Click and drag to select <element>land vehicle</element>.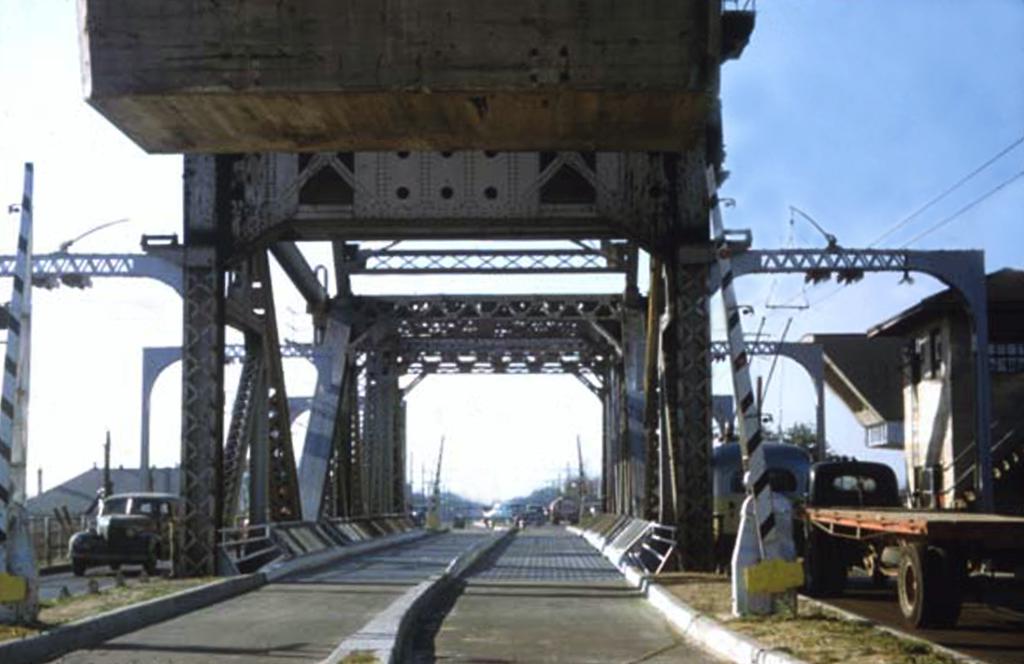
Selection: rect(714, 442, 815, 556).
